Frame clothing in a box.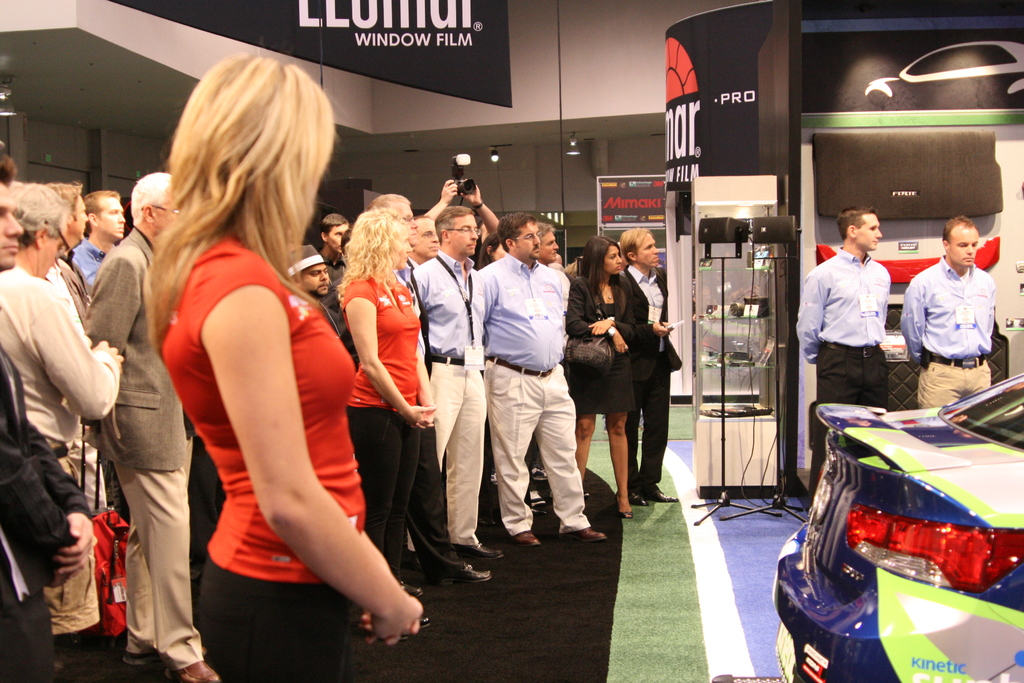
[left=161, top=228, right=391, bottom=682].
